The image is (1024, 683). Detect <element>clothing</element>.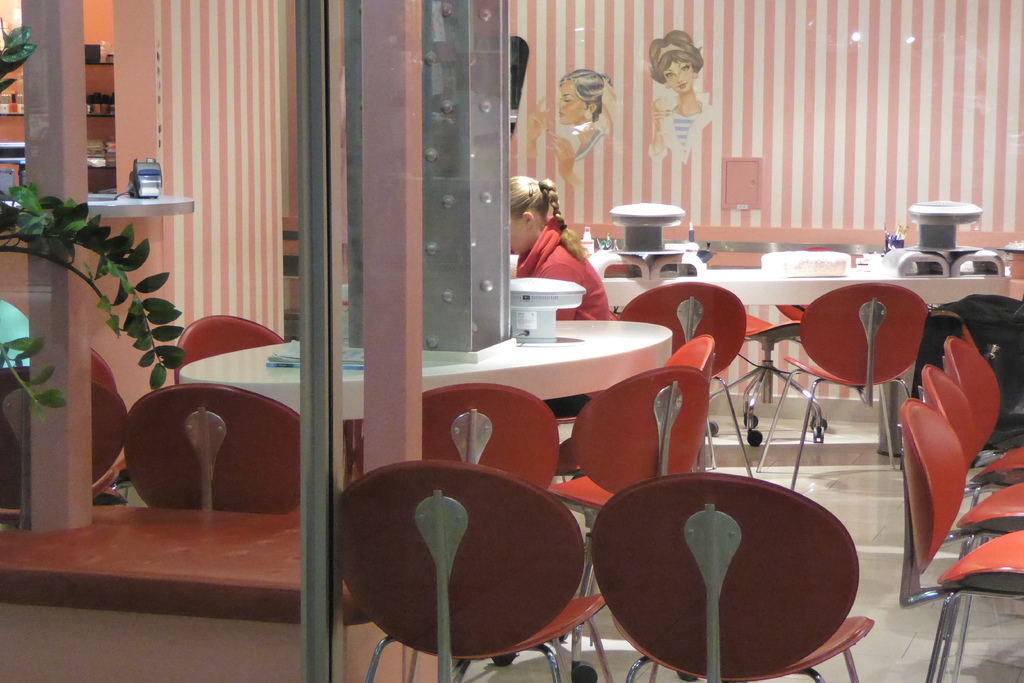
Detection: [left=516, top=215, right=615, bottom=414].
